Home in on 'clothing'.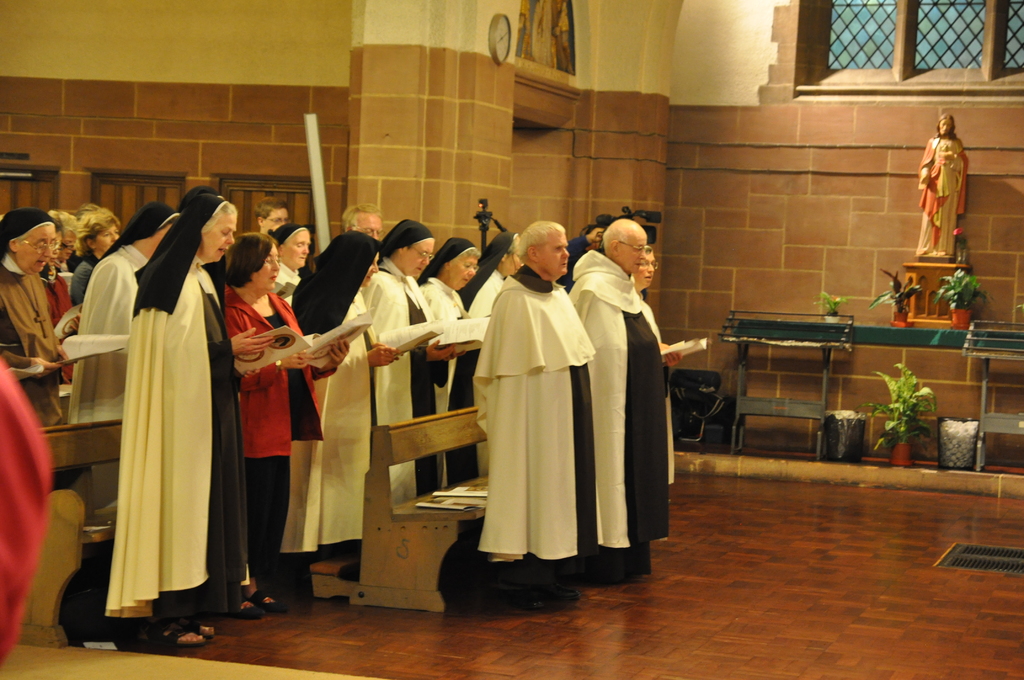
Homed in at {"left": 0, "top": 355, "right": 51, "bottom": 672}.
